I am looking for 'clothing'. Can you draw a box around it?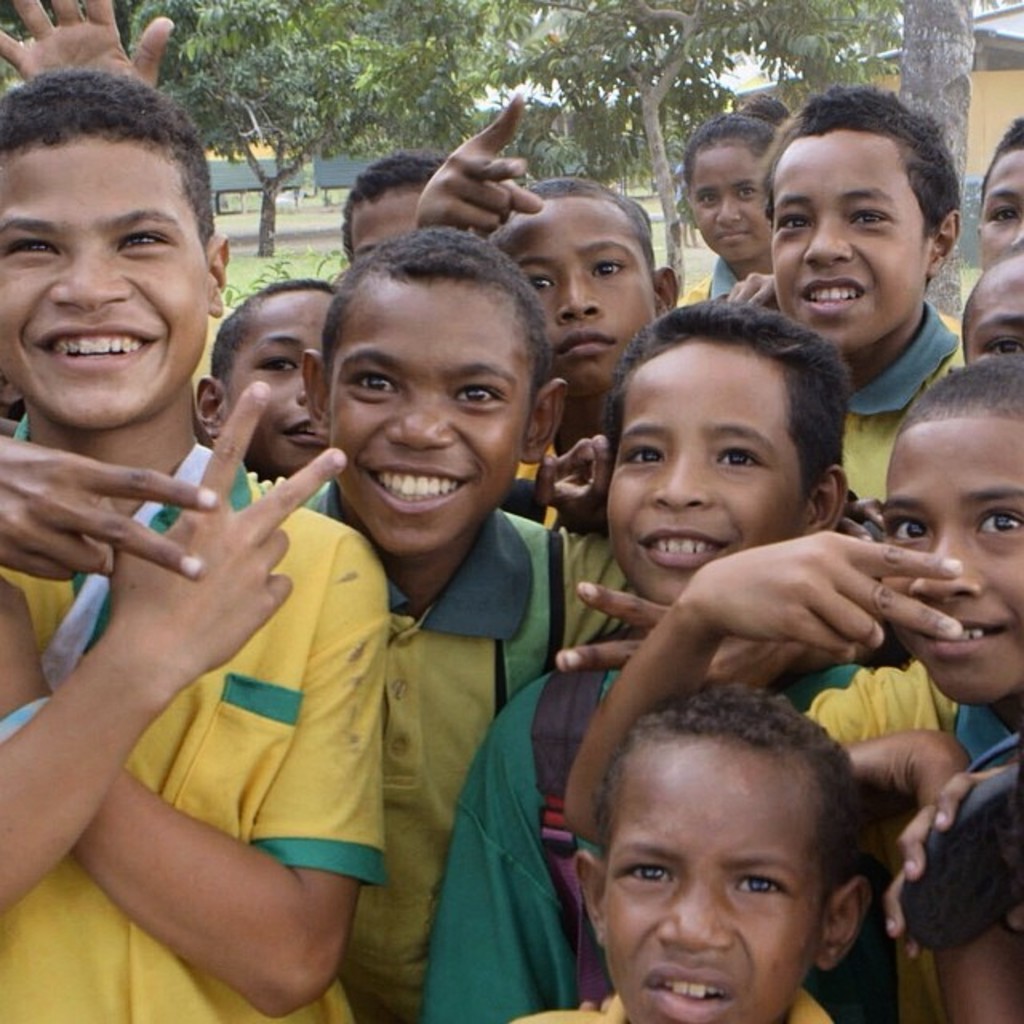
Sure, the bounding box is left=430, top=624, right=718, bottom=1022.
